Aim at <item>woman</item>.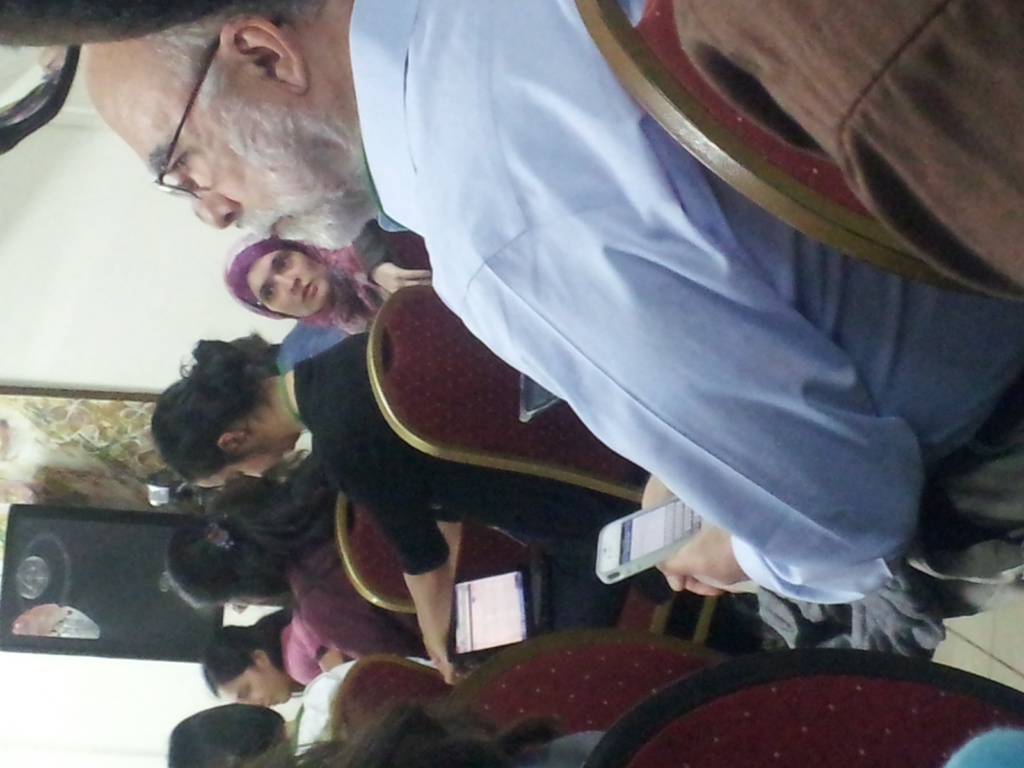
Aimed at detection(154, 452, 435, 669).
